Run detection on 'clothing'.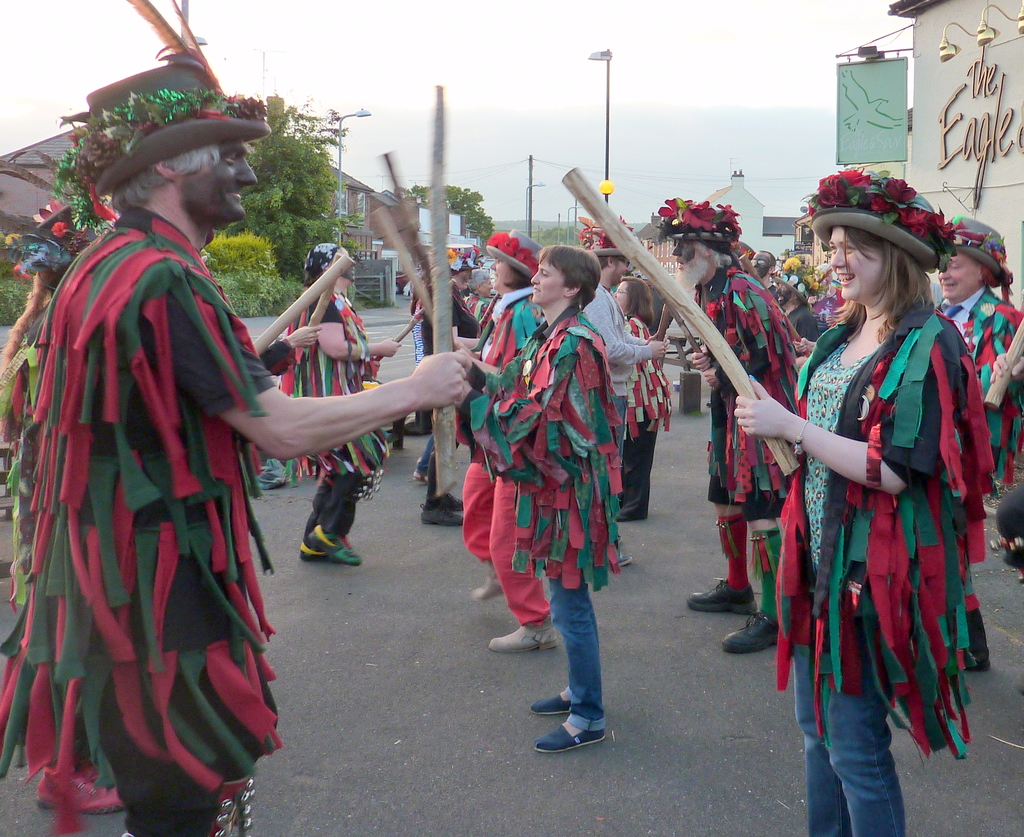
Result: bbox=(98, 701, 227, 836).
